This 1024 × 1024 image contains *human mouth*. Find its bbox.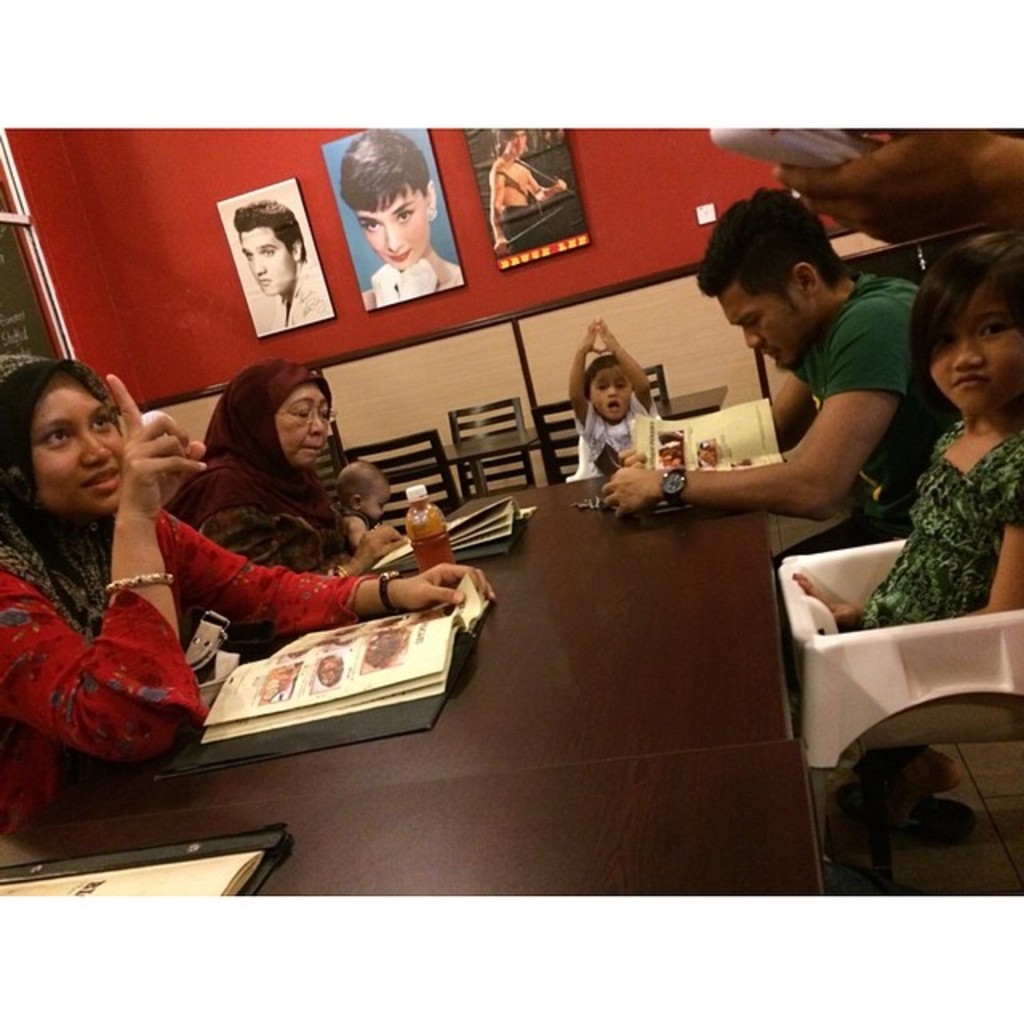
[760,349,776,362].
